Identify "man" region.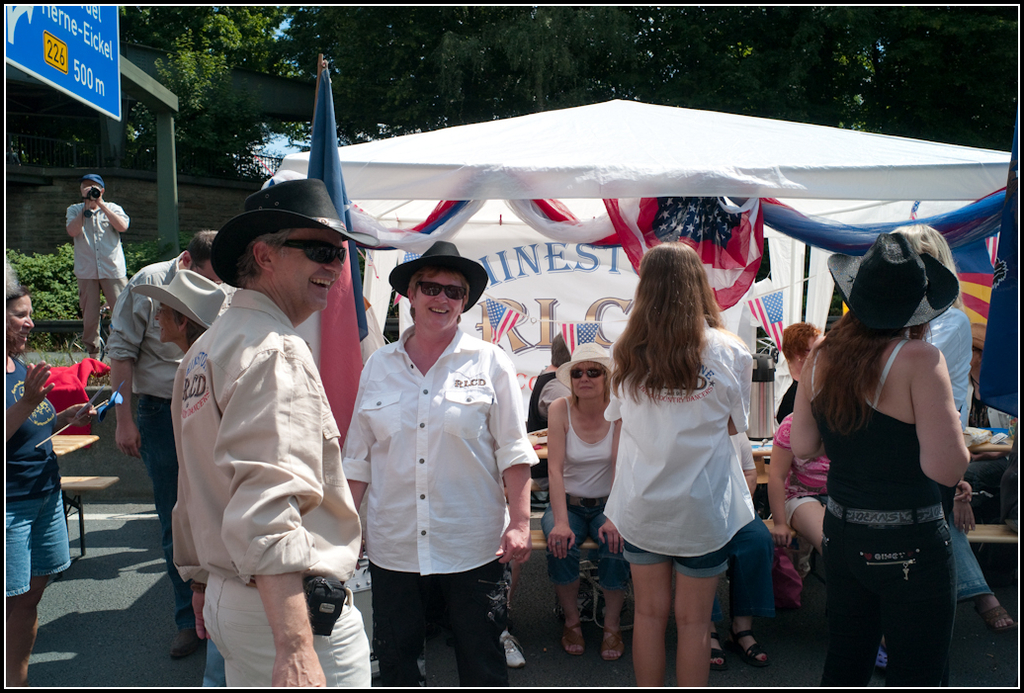
Region: bbox(153, 165, 369, 689).
